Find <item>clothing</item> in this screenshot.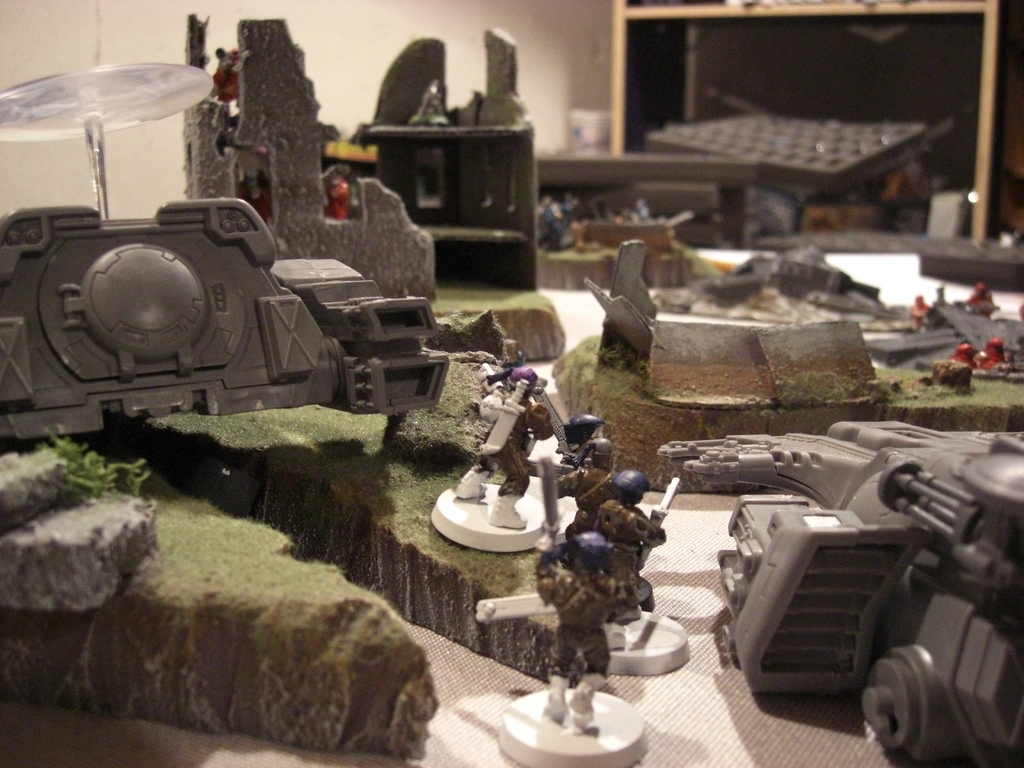
The bounding box for <item>clothing</item> is [left=591, top=502, right=662, bottom=576].
